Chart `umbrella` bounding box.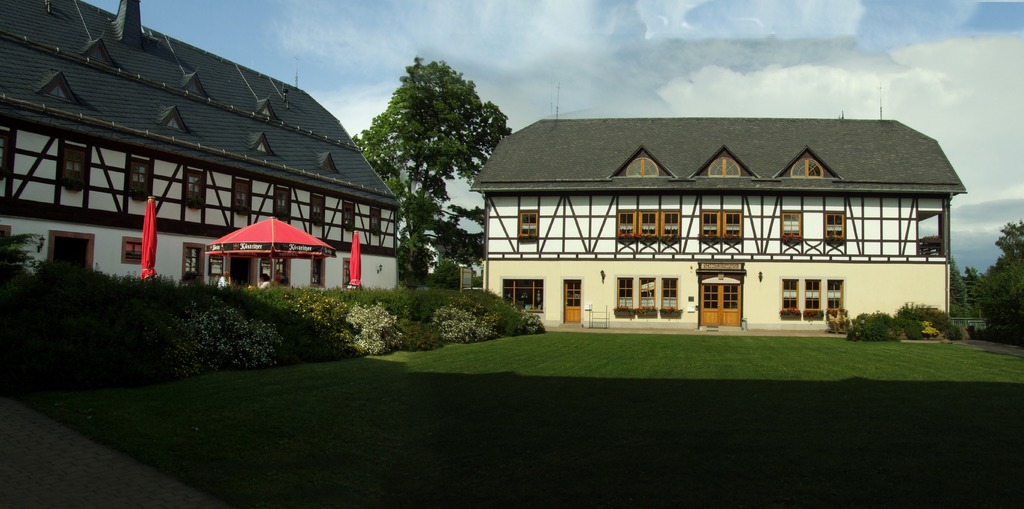
Charted: rect(141, 196, 157, 280).
